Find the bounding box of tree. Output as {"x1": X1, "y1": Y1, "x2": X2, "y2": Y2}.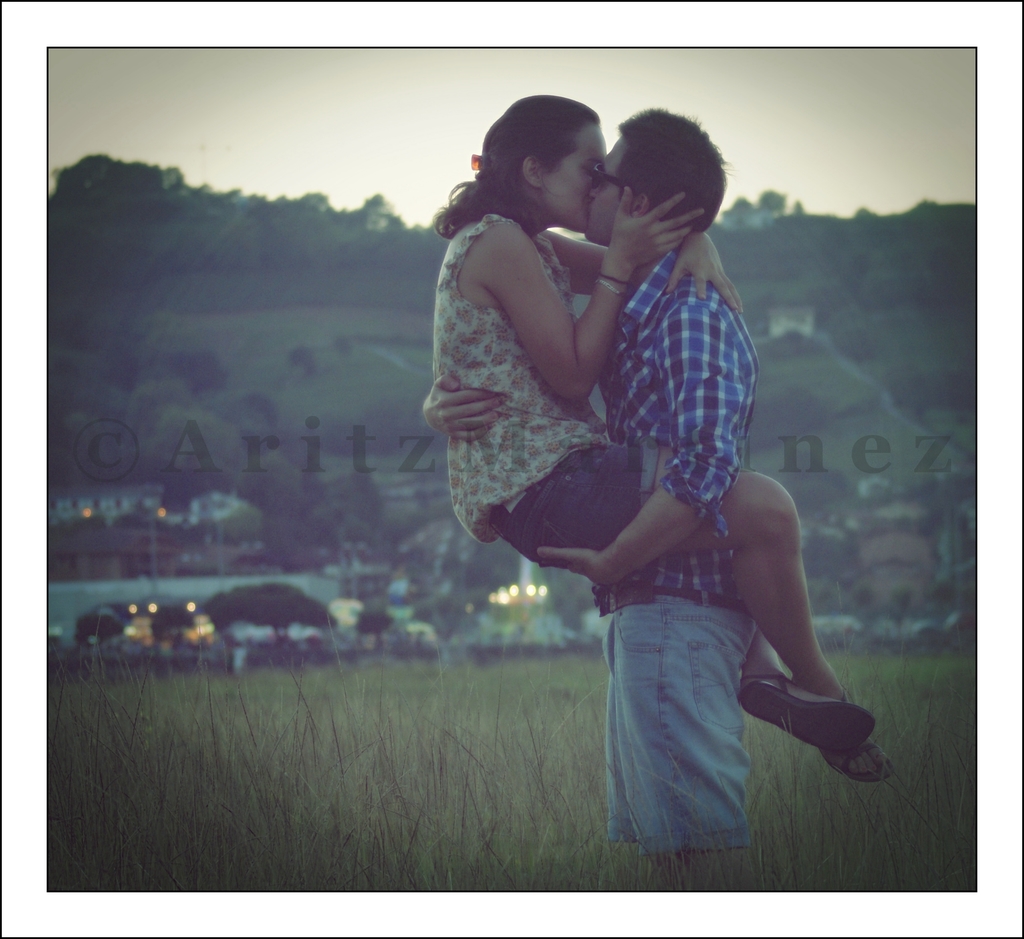
{"x1": 351, "y1": 605, "x2": 388, "y2": 658}.
